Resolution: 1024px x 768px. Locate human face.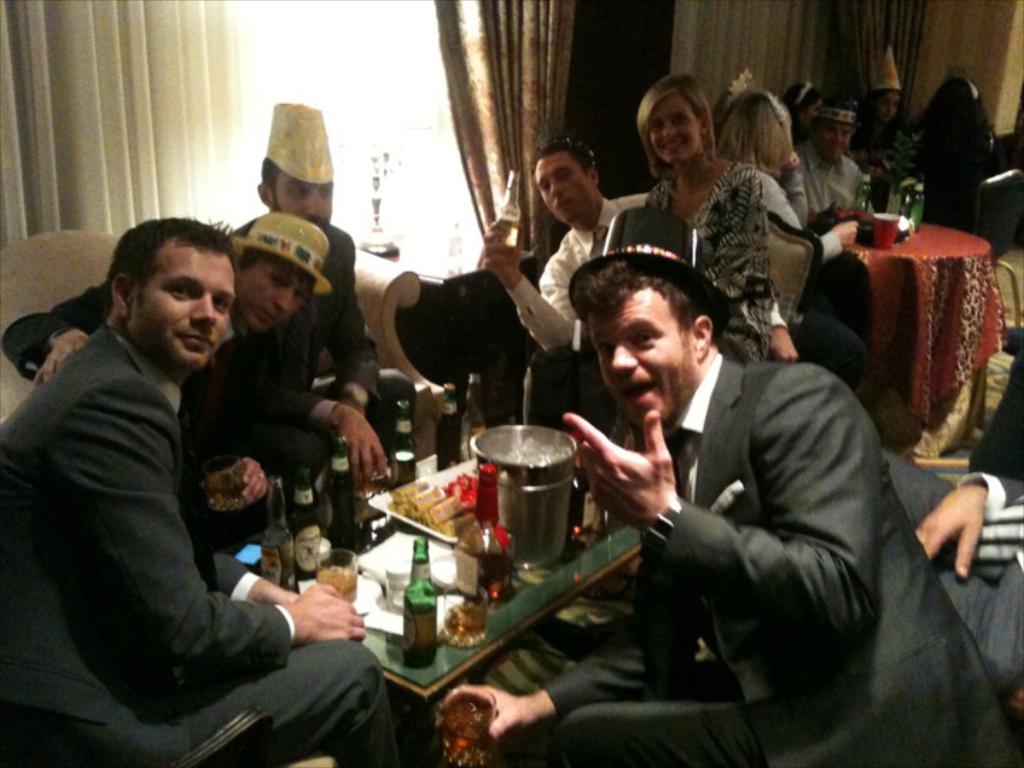
<bbox>650, 90, 700, 168</bbox>.
